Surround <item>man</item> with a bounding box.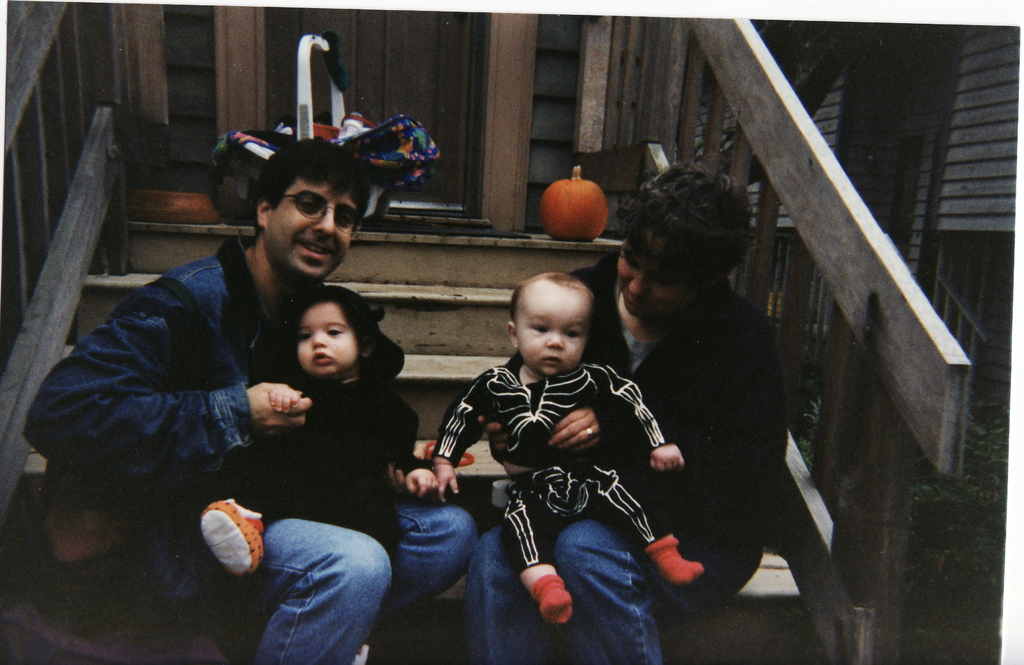
box(22, 135, 483, 664).
